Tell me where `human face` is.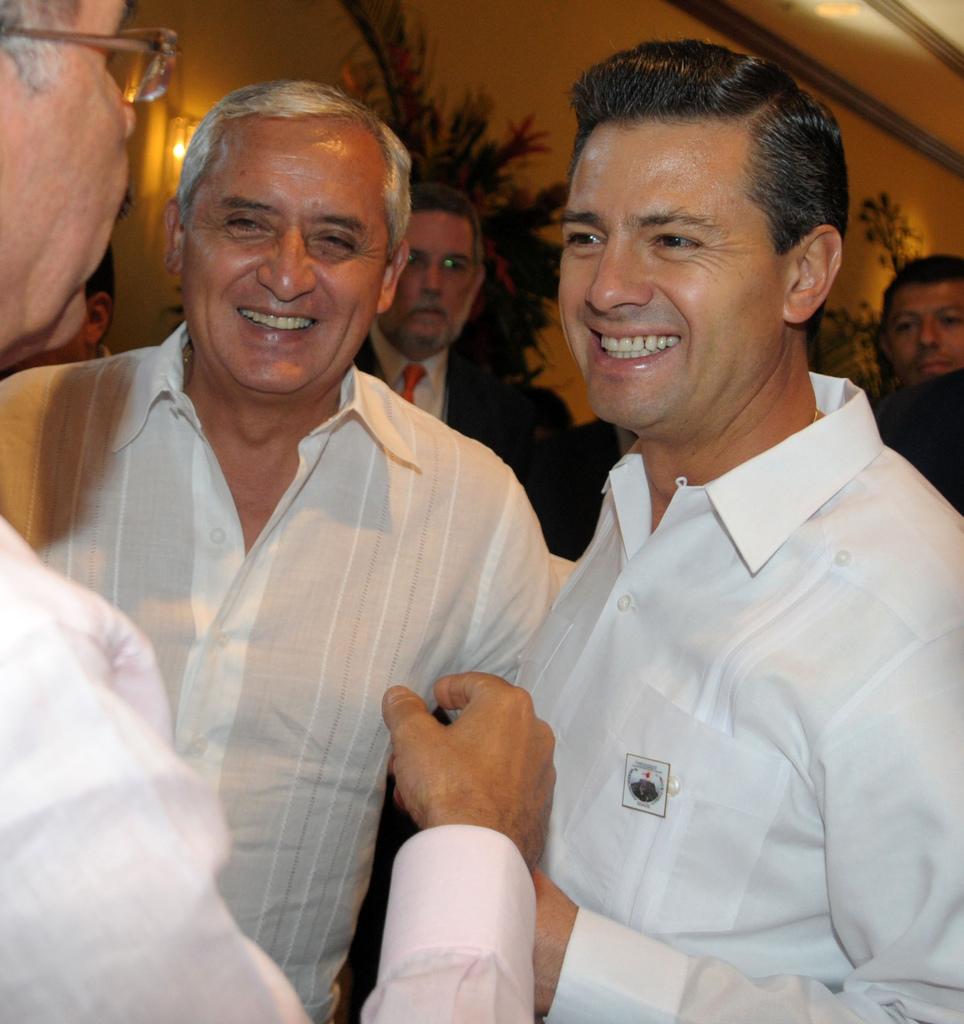
`human face` is at 390 211 473 349.
